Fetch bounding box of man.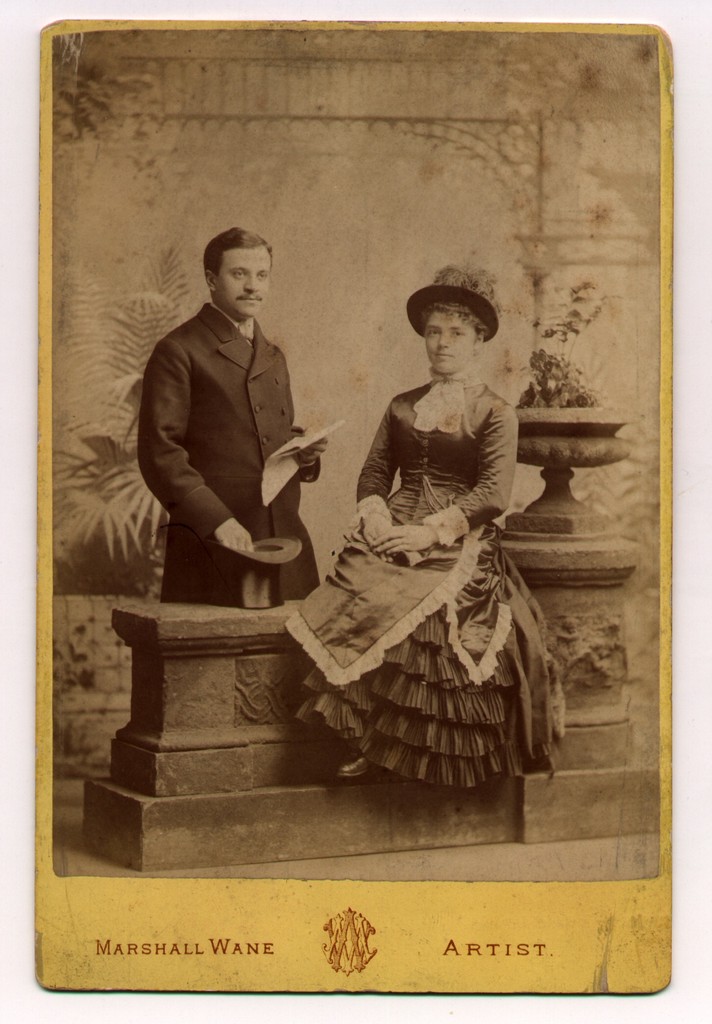
Bbox: 137 215 340 621.
